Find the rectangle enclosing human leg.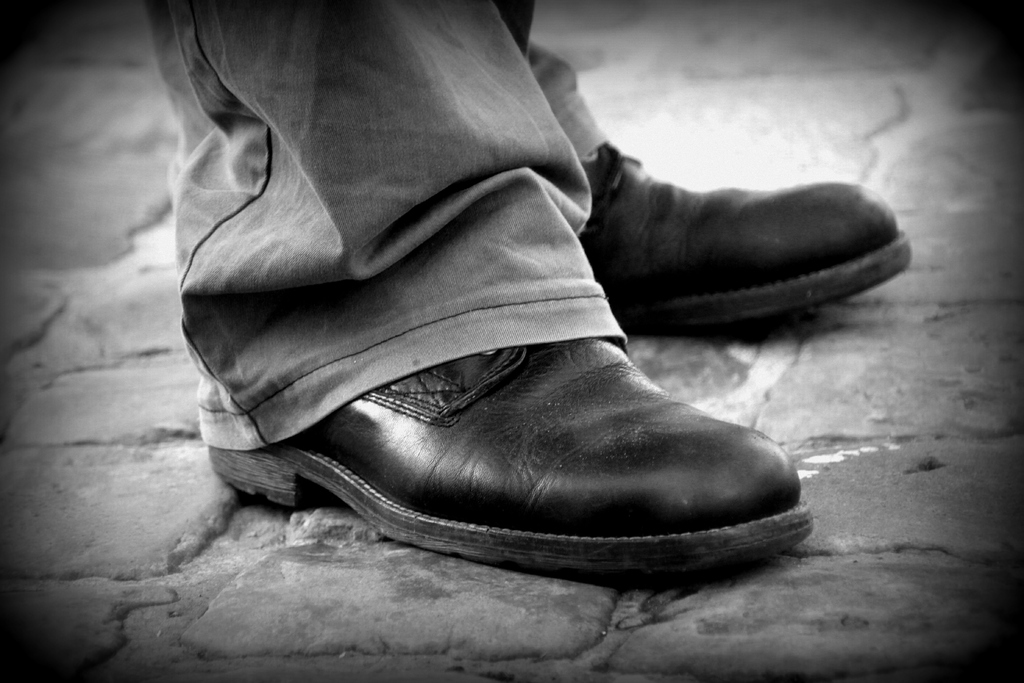
detection(163, 4, 909, 564).
